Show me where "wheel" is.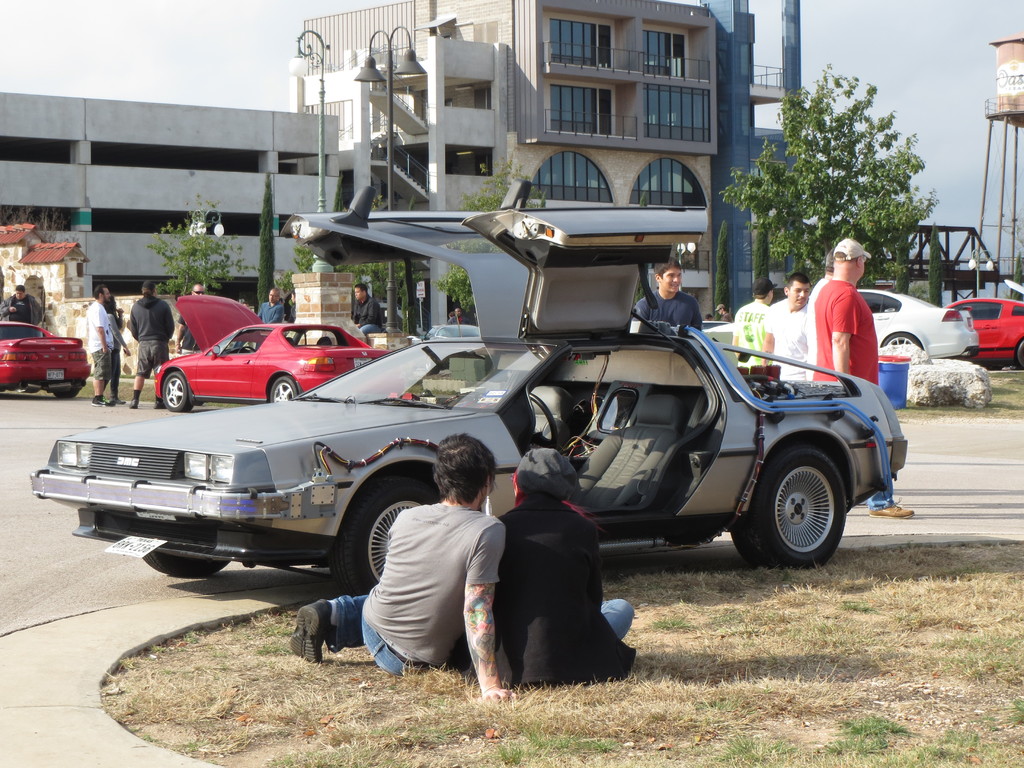
"wheel" is at 269,374,288,404.
